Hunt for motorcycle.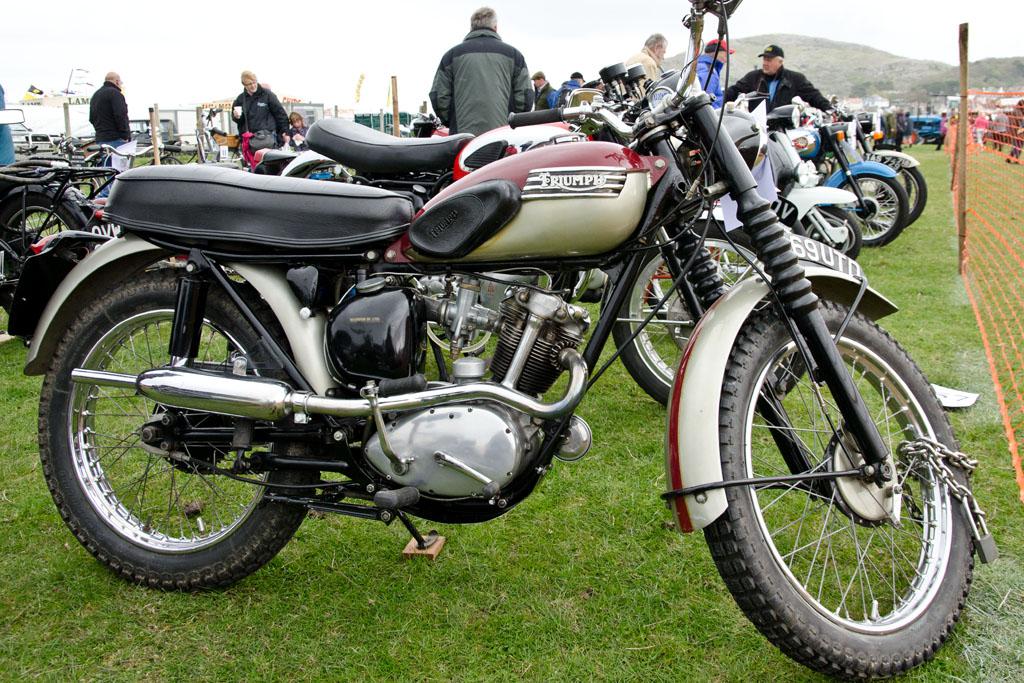
Hunted down at left=249, top=60, right=807, bottom=409.
